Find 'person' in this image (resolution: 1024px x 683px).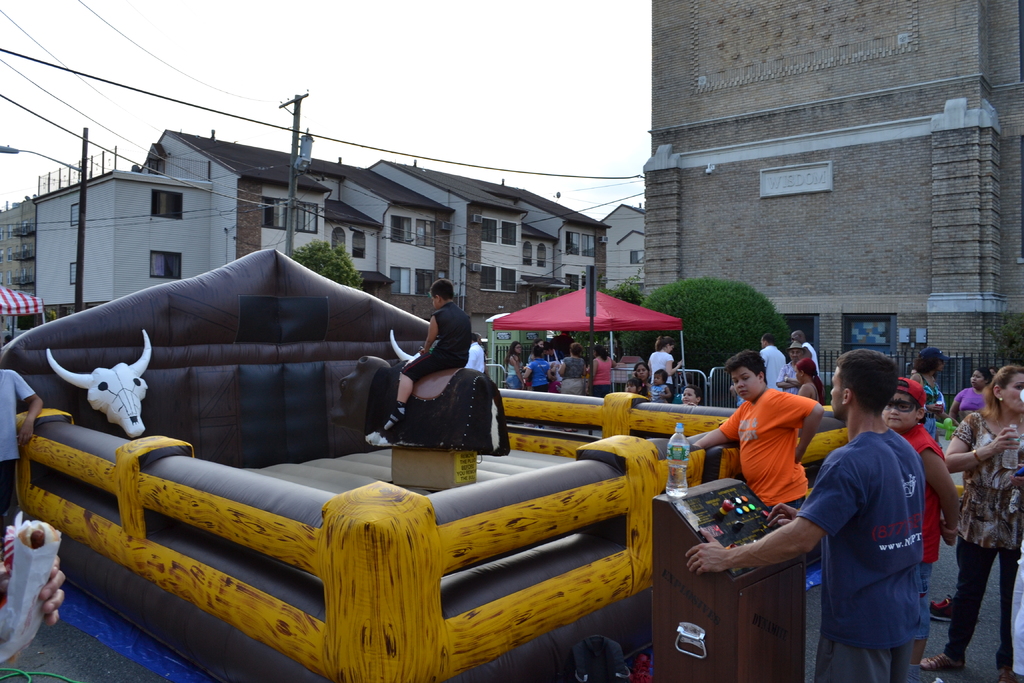
box=[672, 384, 701, 409].
